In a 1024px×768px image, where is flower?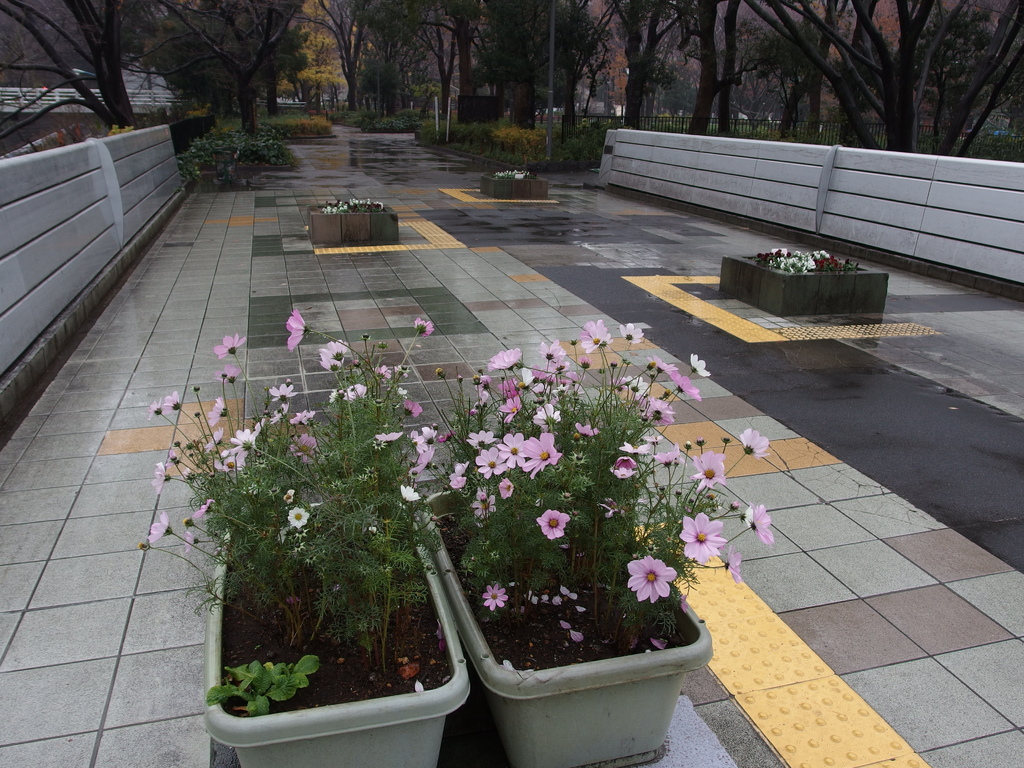
[317, 335, 357, 362].
